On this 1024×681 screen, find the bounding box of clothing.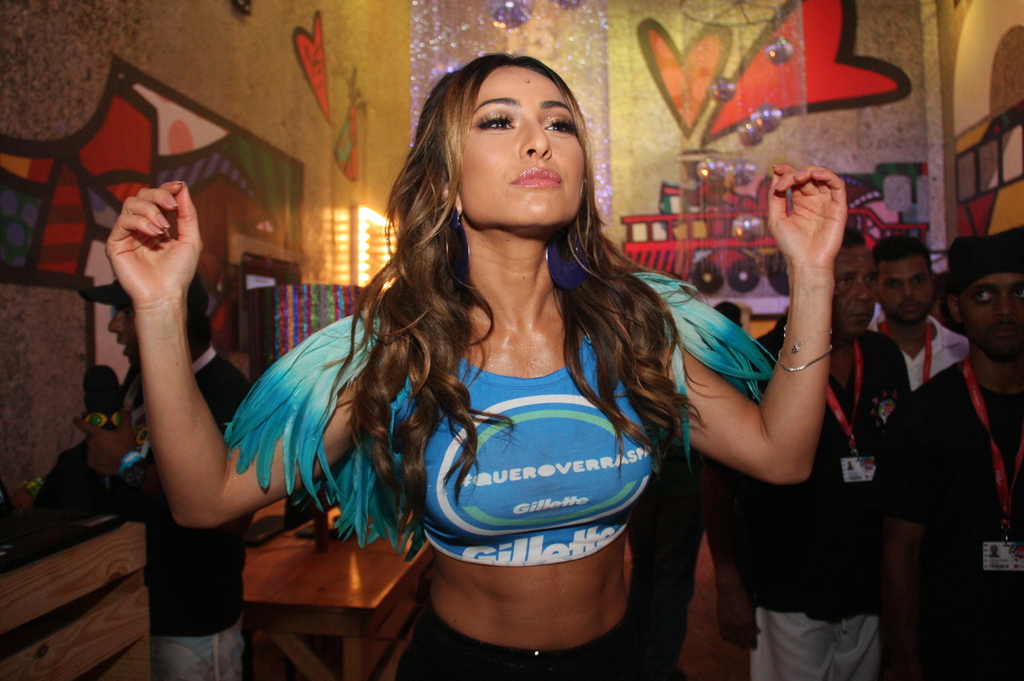
Bounding box: (x1=108, y1=345, x2=243, y2=680).
